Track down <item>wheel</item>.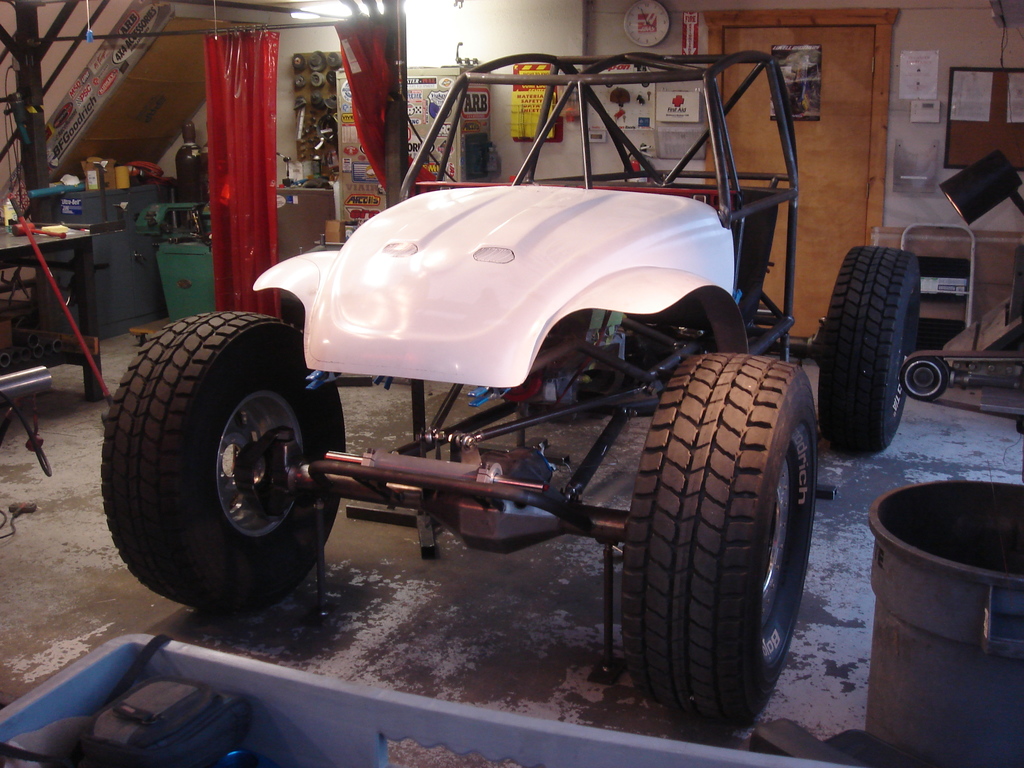
Tracked to [left=814, top=245, right=918, bottom=465].
